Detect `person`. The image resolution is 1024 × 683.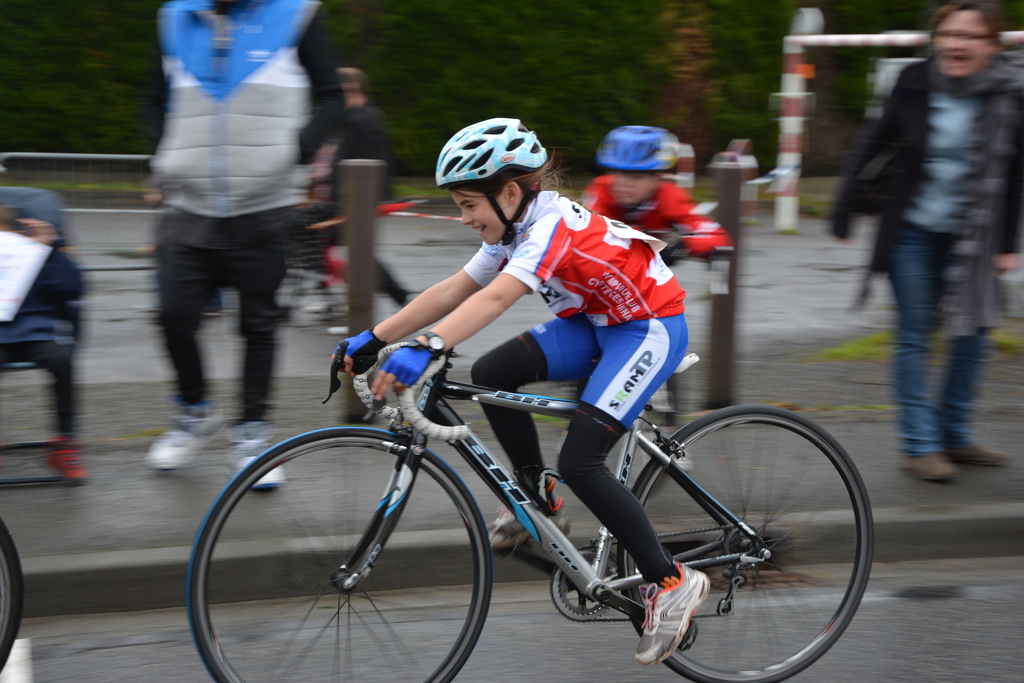
detection(138, 3, 349, 500).
